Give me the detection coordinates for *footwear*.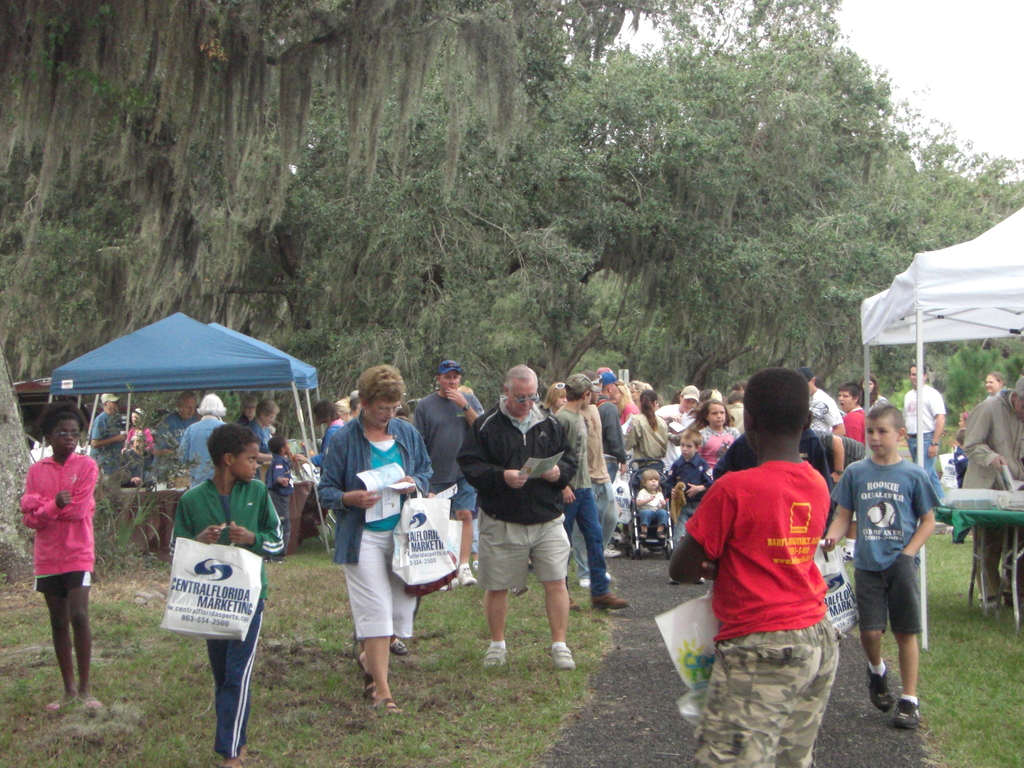
pyautogui.locateOnScreen(390, 638, 409, 657).
